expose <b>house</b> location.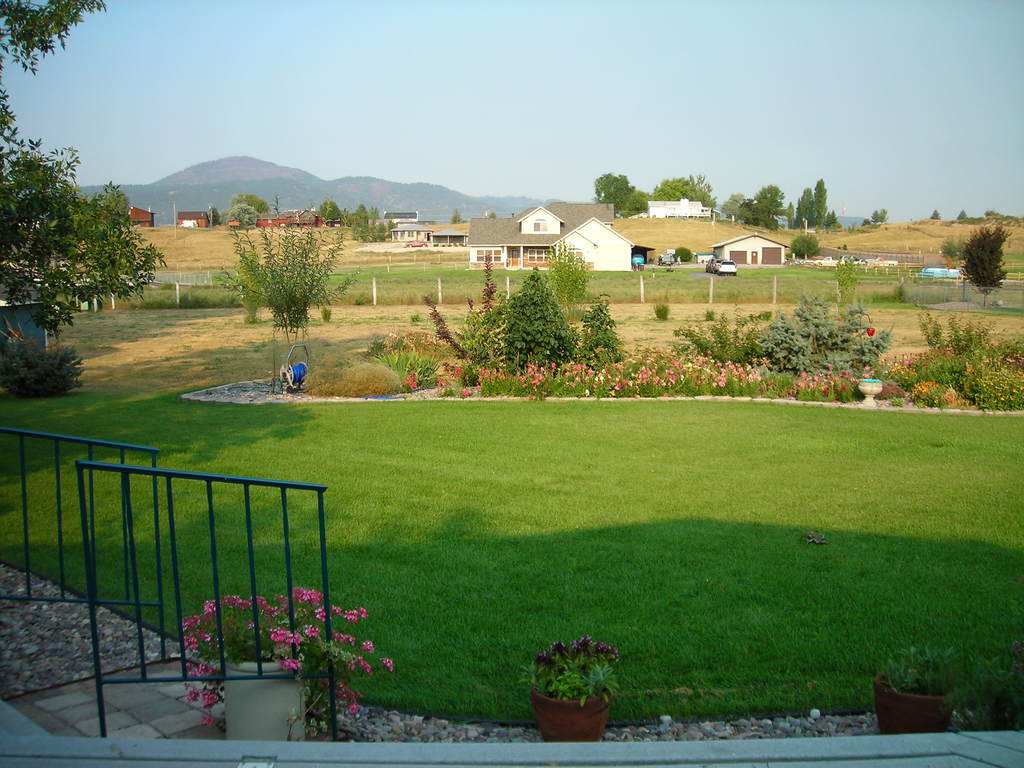
Exposed at {"x1": 648, "y1": 195, "x2": 710, "y2": 214}.
